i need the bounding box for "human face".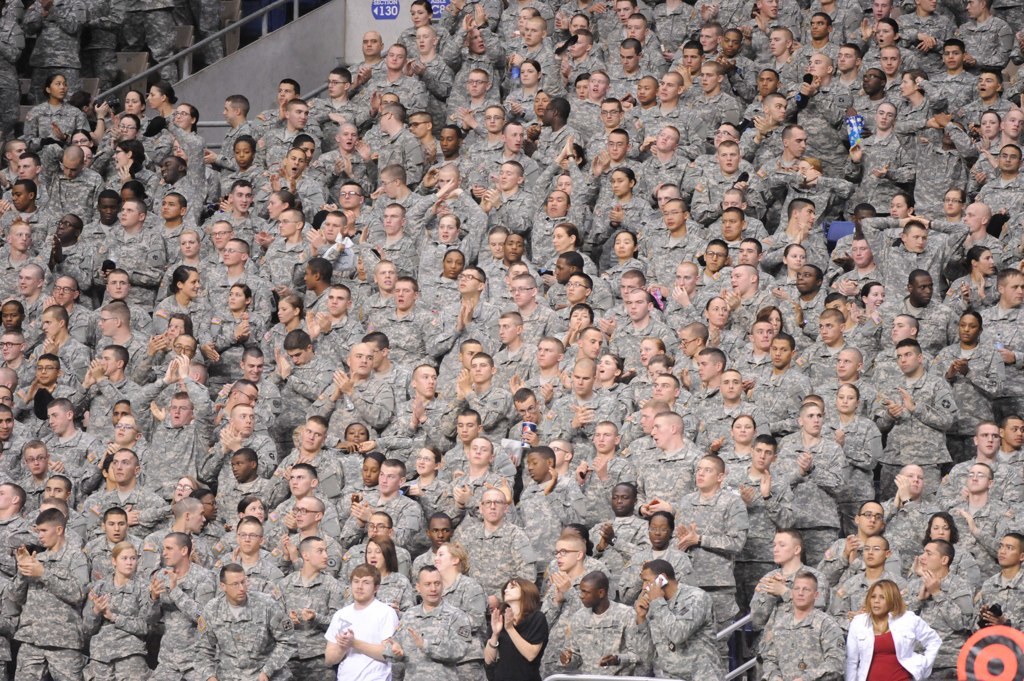
Here it is: Rect(1003, 272, 1023, 308).
